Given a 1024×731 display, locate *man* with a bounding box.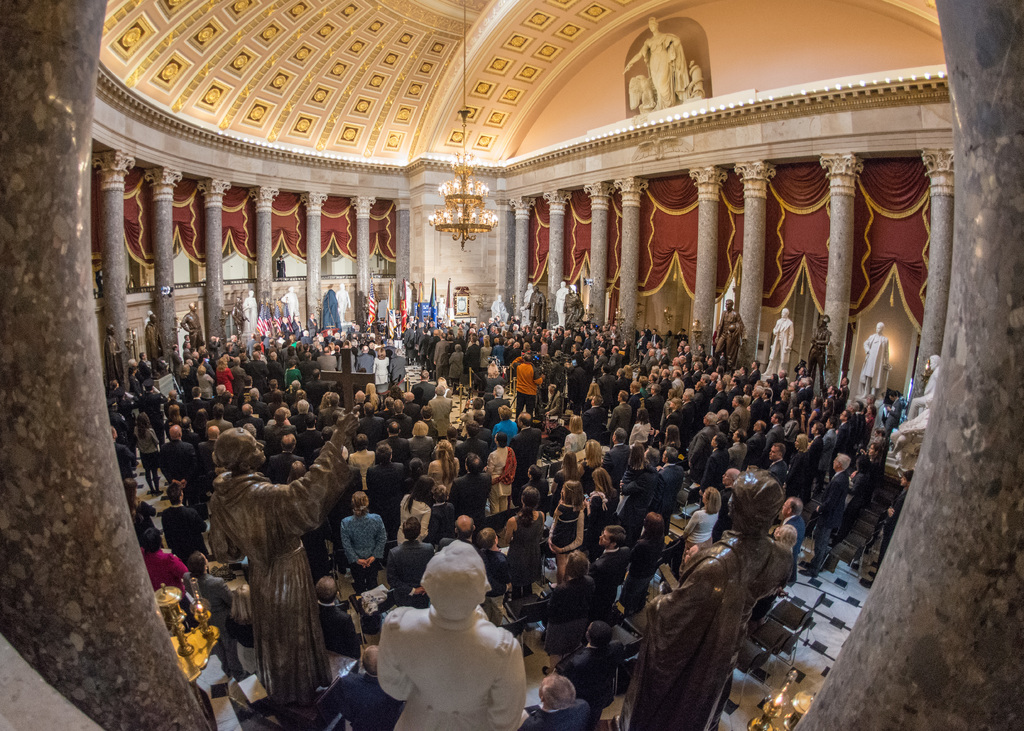
Located: bbox=(688, 360, 710, 387).
